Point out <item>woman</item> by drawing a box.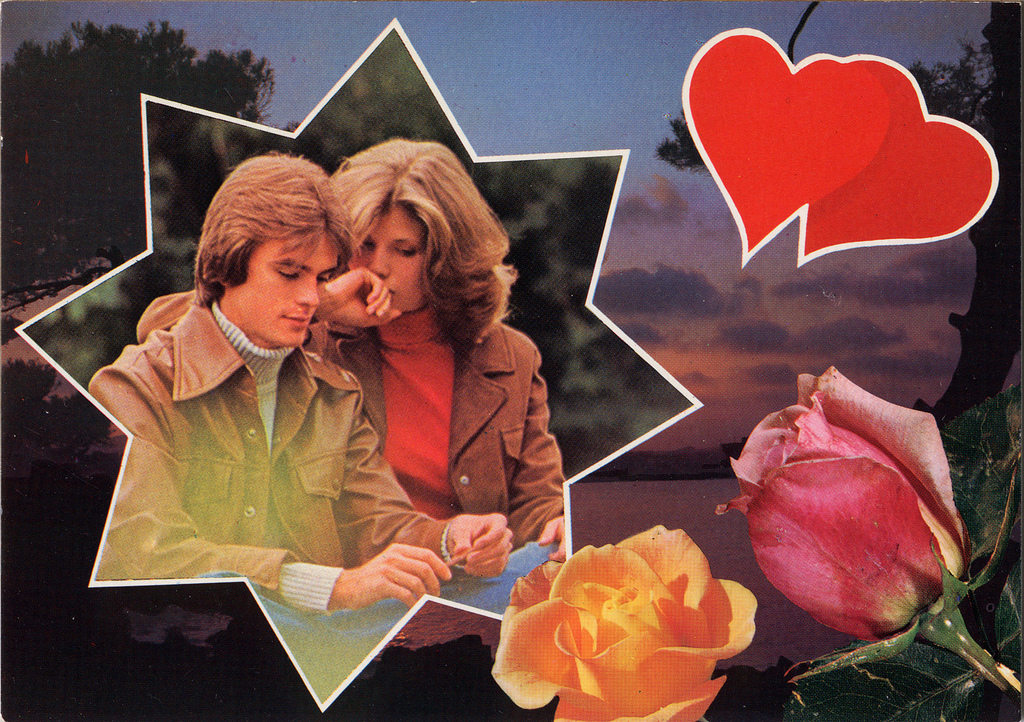
[left=338, top=163, right=598, bottom=615].
